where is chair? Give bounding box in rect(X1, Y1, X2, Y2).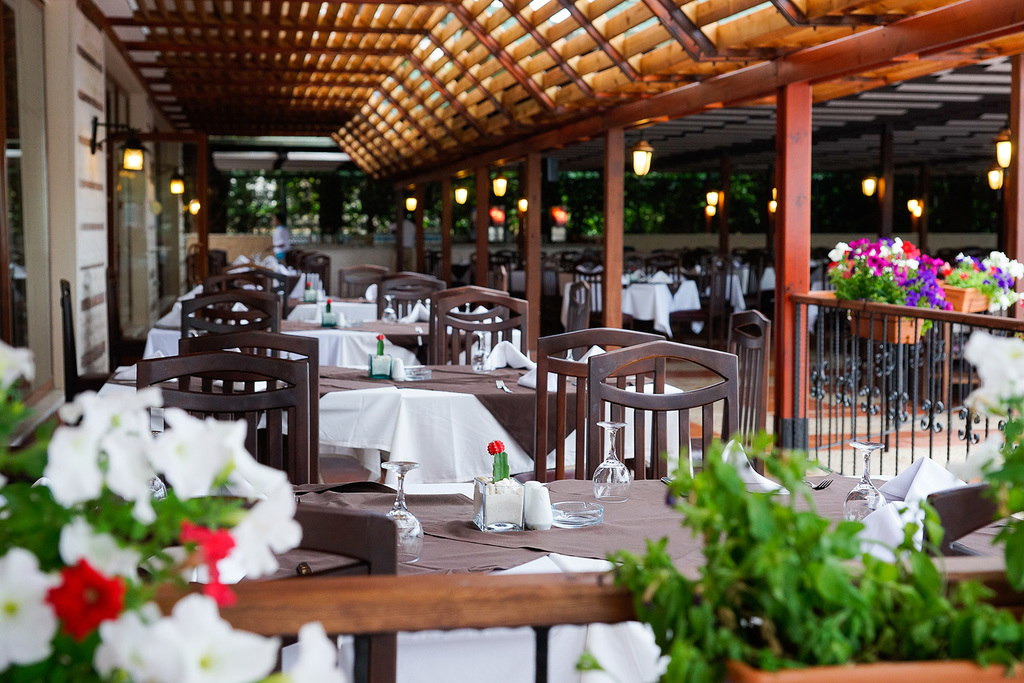
rect(913, 480, 1023, 559).
